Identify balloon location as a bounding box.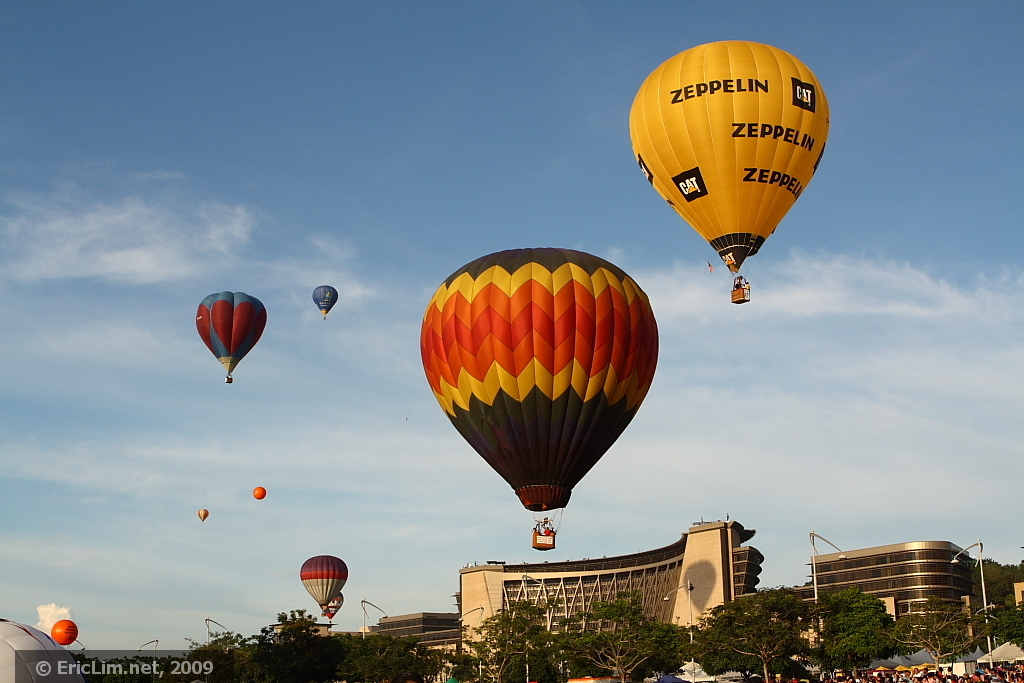
[x1=420, y1=247, x2=659, y2=511].
